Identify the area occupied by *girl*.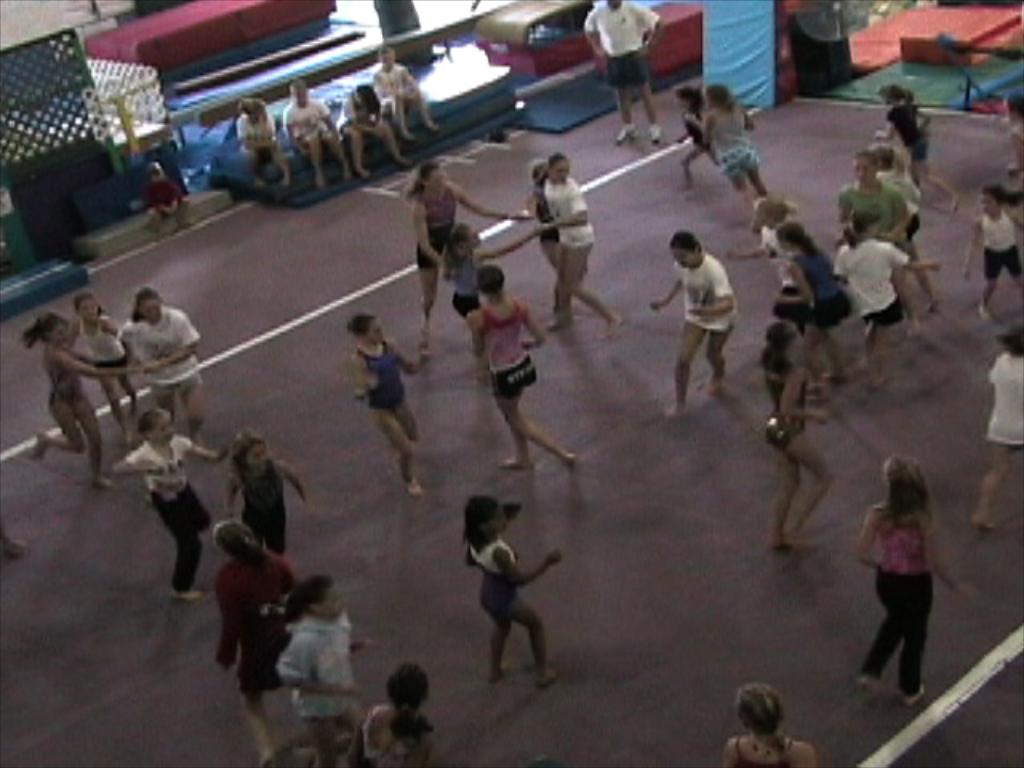
Area: x1=344, y1=315, x2=427, y2=496.
